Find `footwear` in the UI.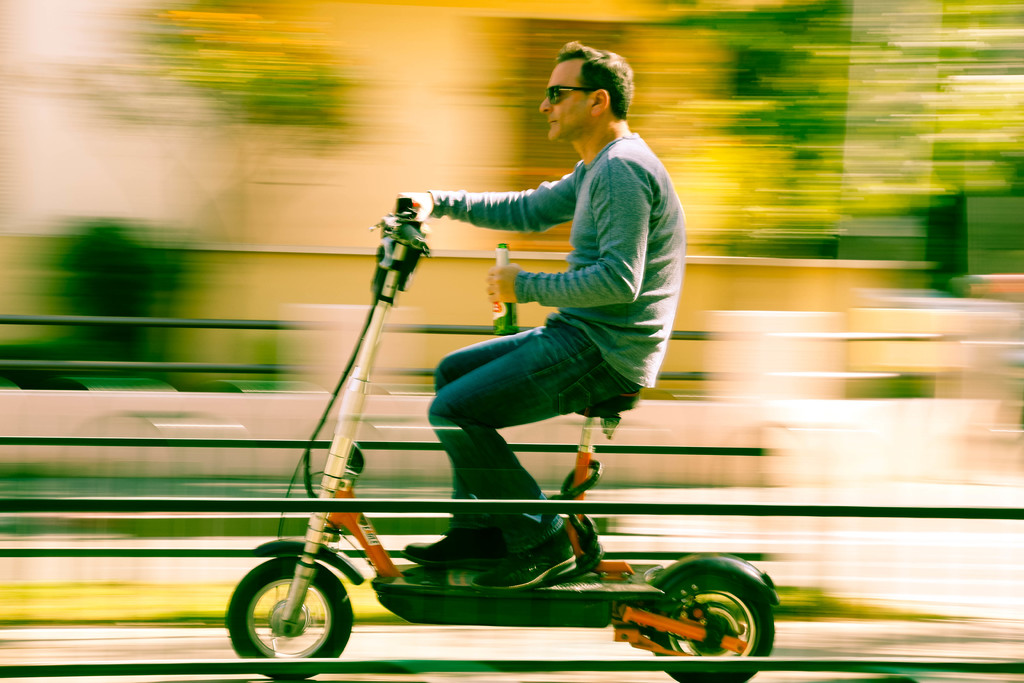
UI element at select_region(472, 523, 579, 591).
